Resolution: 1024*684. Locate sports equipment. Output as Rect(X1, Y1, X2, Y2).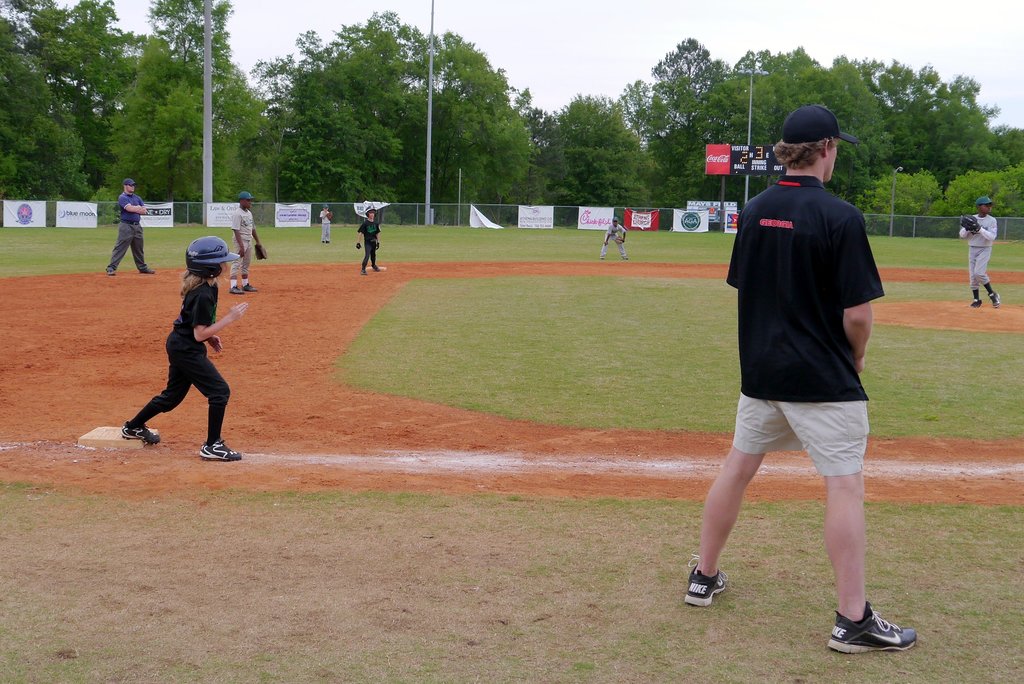
Rect(374, 243, 381, 251).
